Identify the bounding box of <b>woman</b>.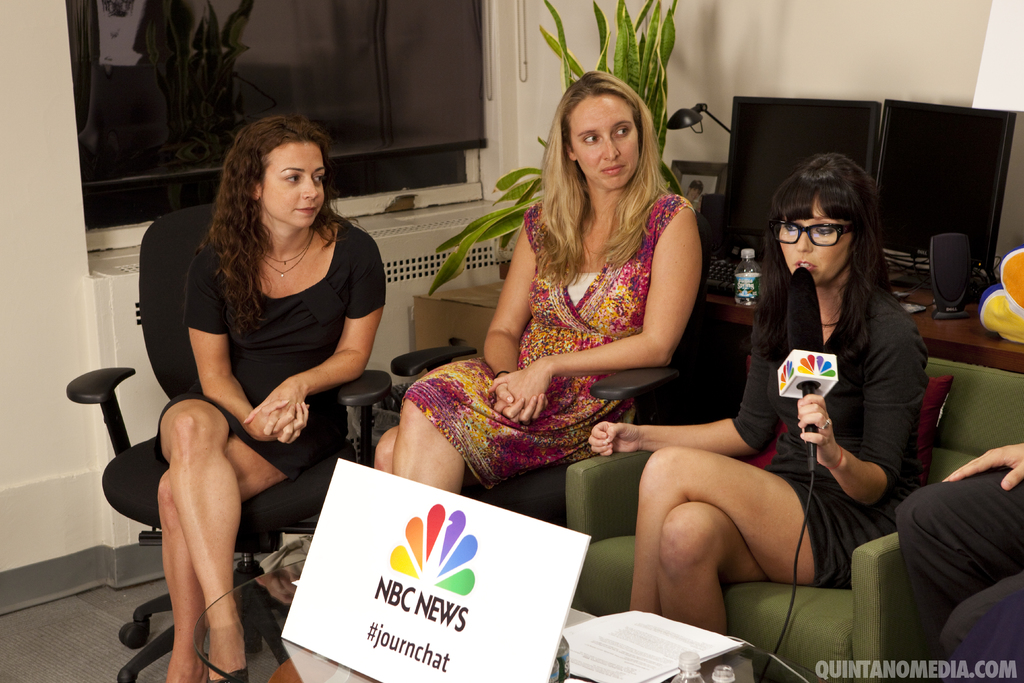
select_region(156, 109, 387, 682).
